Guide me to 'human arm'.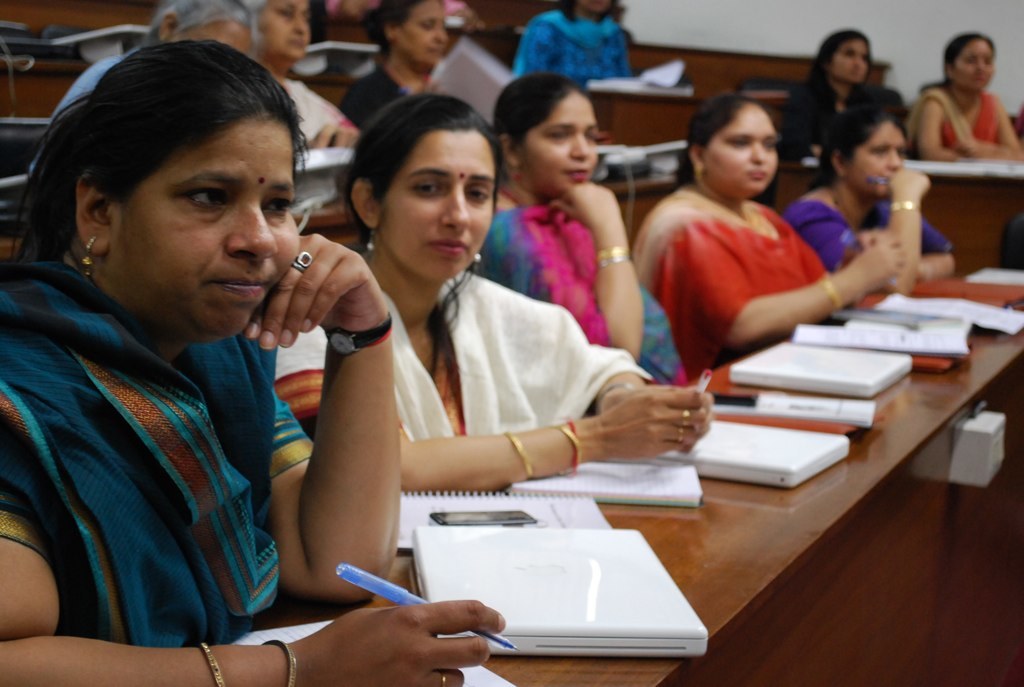
Guidance: [x1=659, y1=201, x2=908, y2=352].
